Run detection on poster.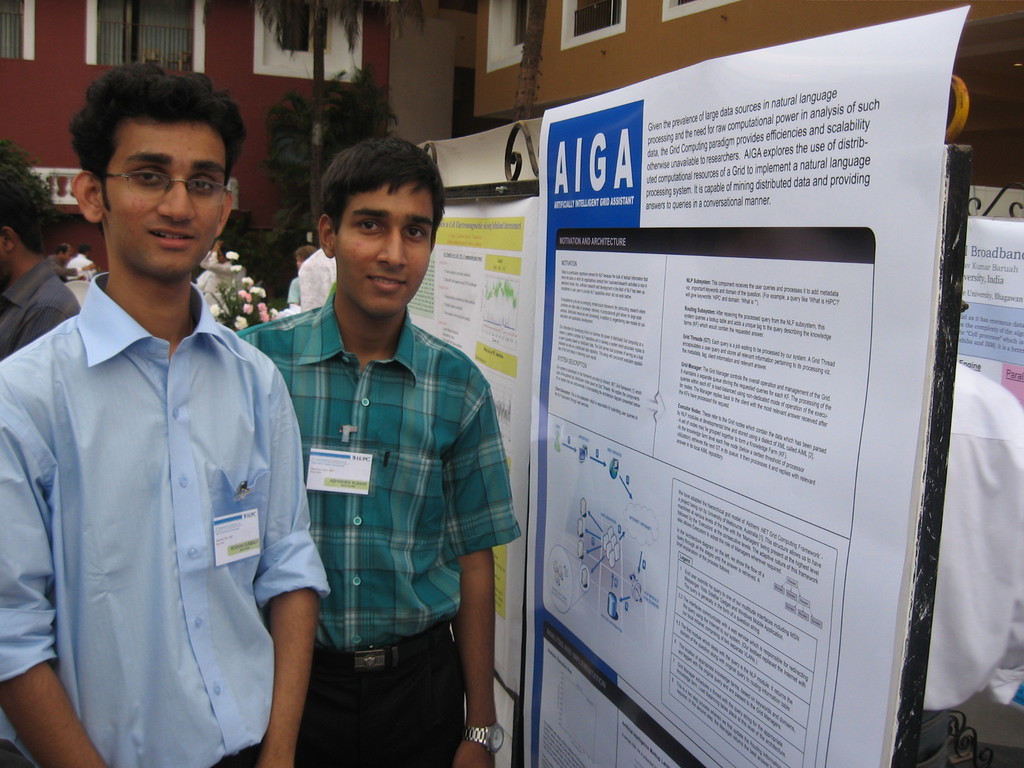
Result: <bbox>467, 685, 514, 767</bbox>.
